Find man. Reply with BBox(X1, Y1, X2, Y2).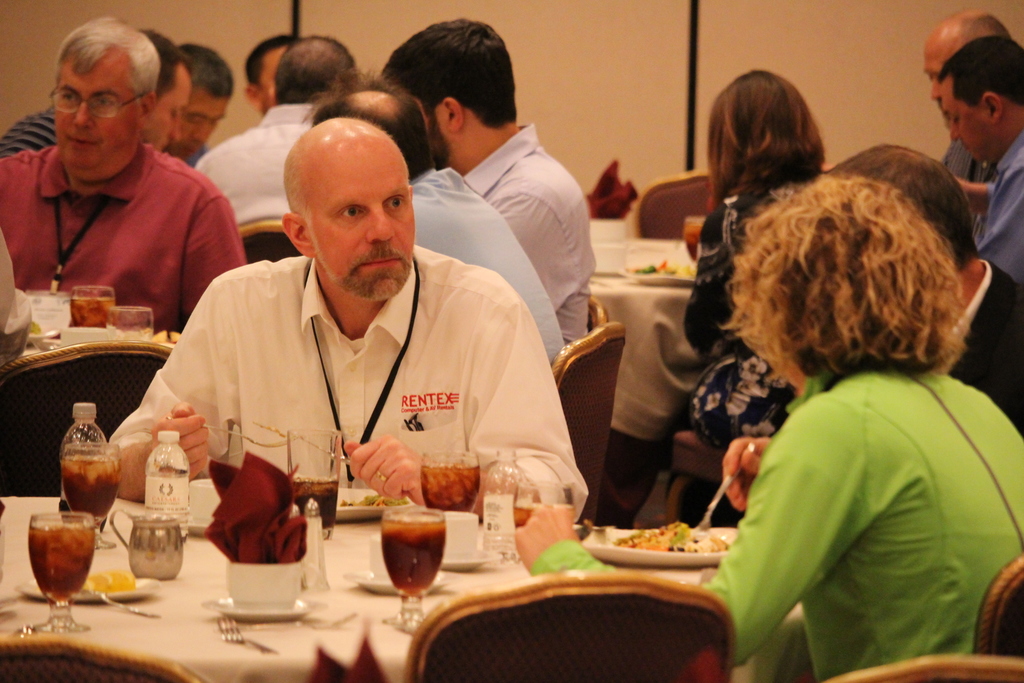
BBox(241, 37, 304, 117).
